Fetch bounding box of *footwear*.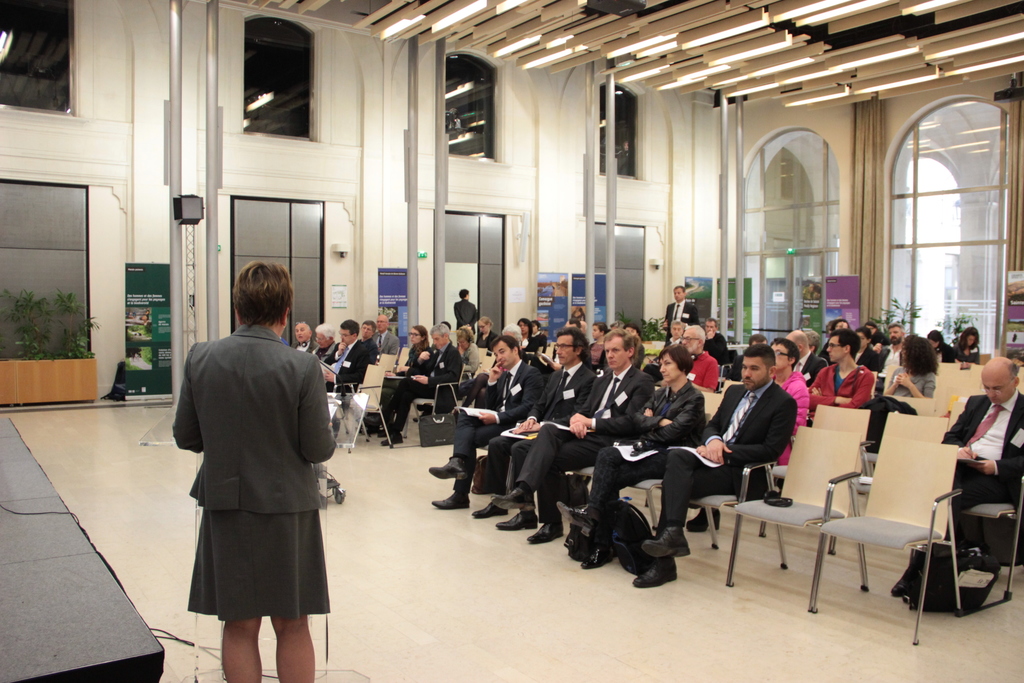
Bbox: bbox=(556, 503, 604, 541).
